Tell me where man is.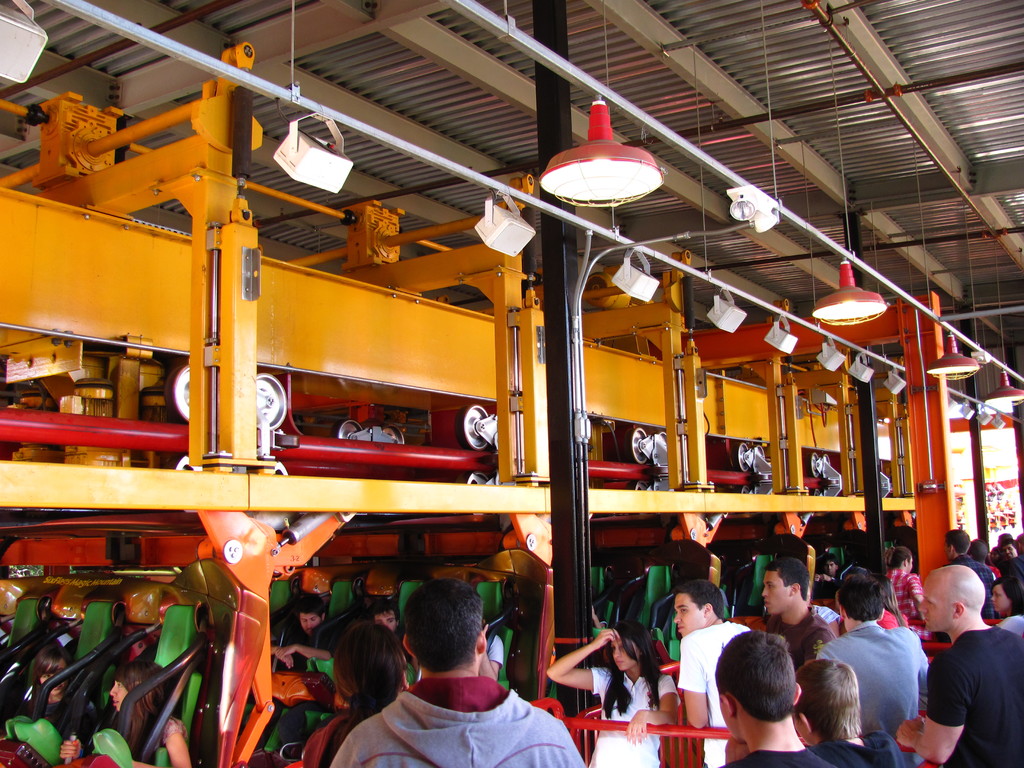
man is at <box>944,529,1004,618</box>.
